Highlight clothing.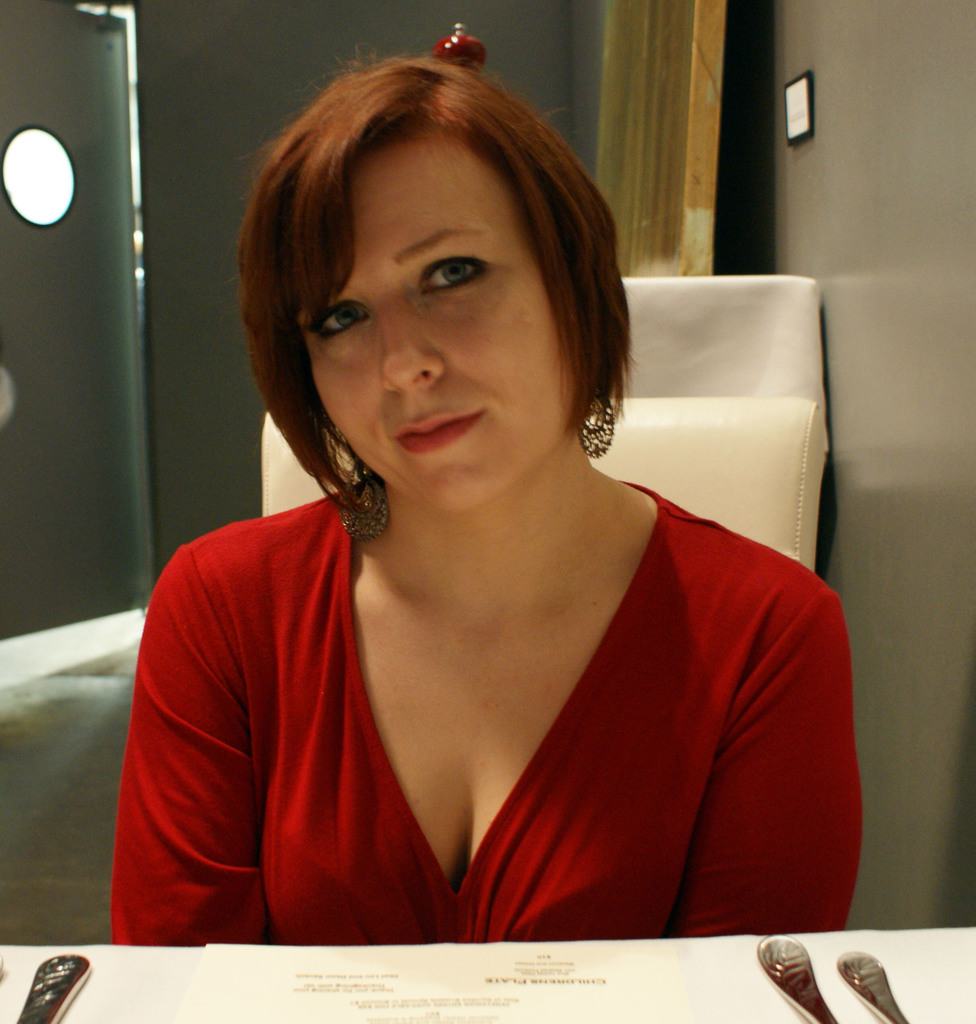
Highlighted region: locate(107, 465, 856, 944).
